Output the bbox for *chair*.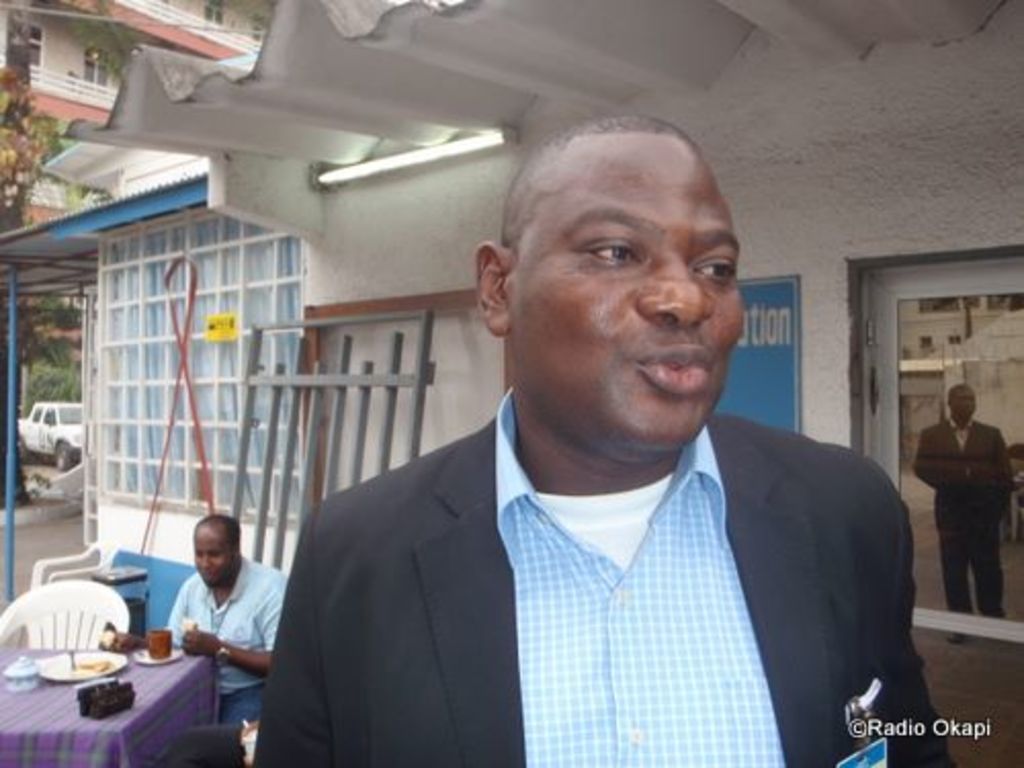
[x1=0, y1=582, x2=129, y2=653].
